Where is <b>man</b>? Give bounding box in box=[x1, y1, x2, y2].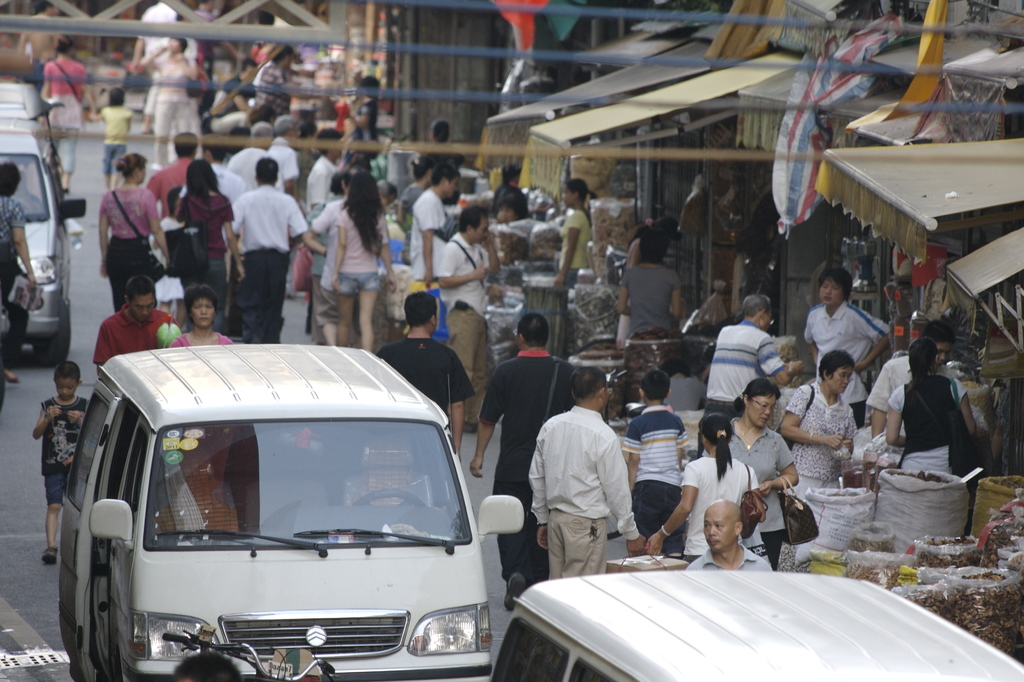
box=[700, 292, 806, 455].
